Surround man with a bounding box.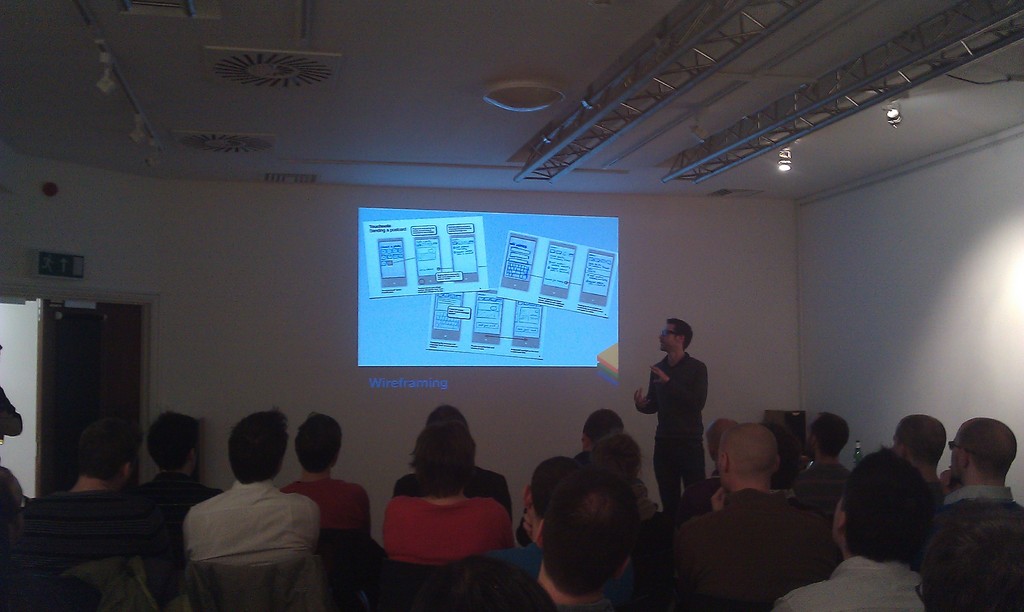
886:411:948:487.
